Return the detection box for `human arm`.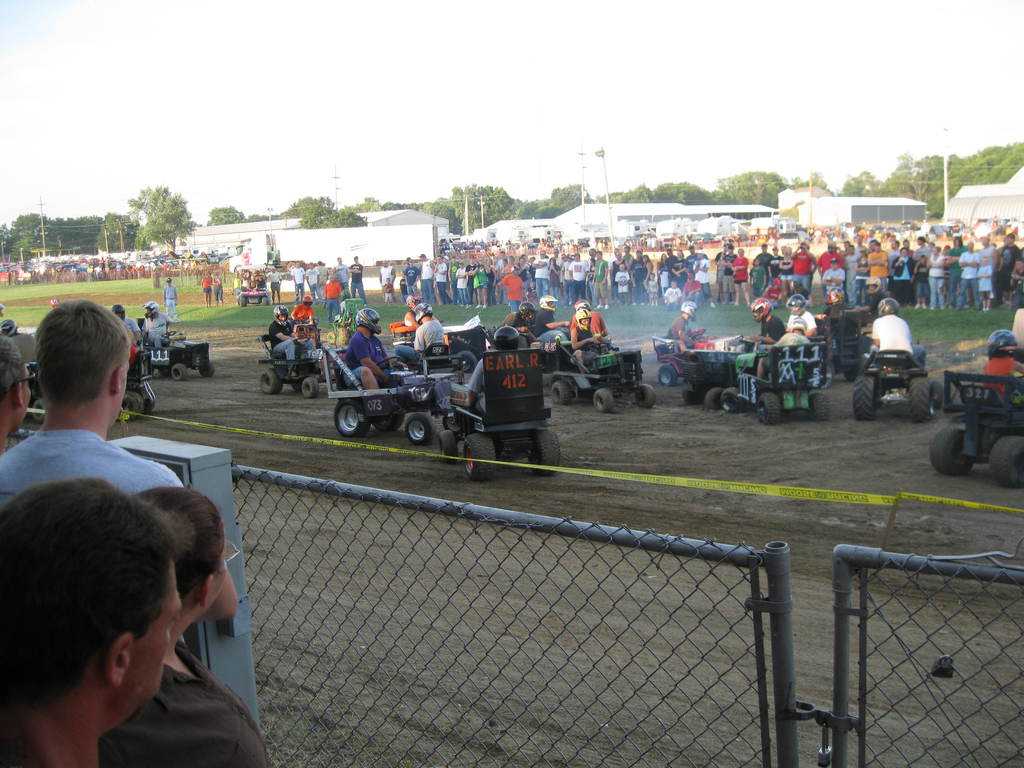
detection(868, 319, 882, 349).
